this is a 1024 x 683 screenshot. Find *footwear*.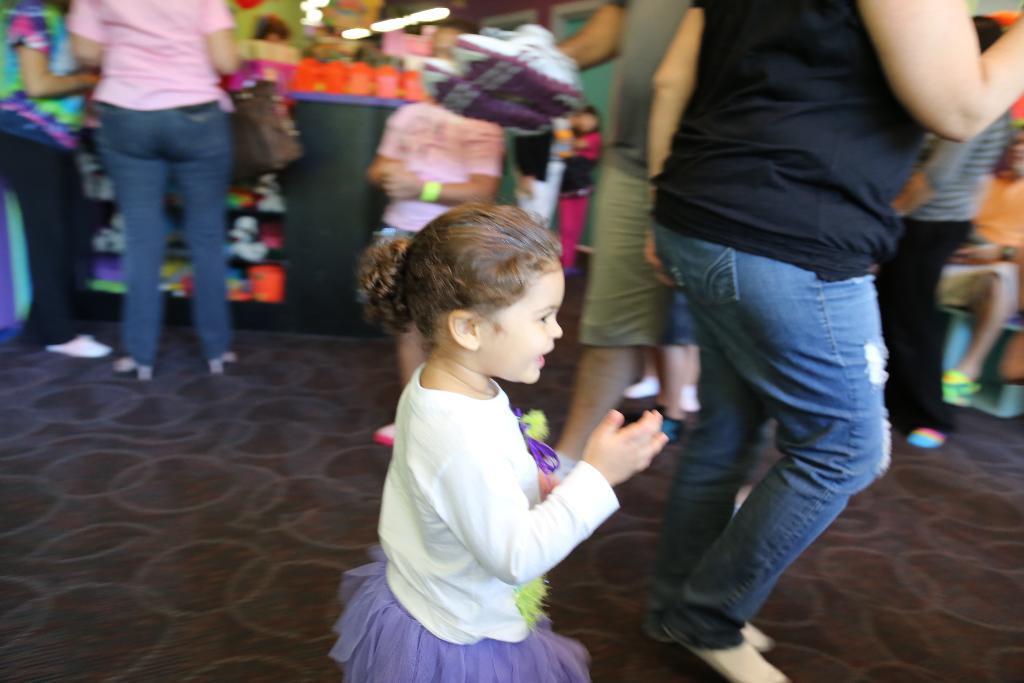
Bounding box: 637,593,781,648.
